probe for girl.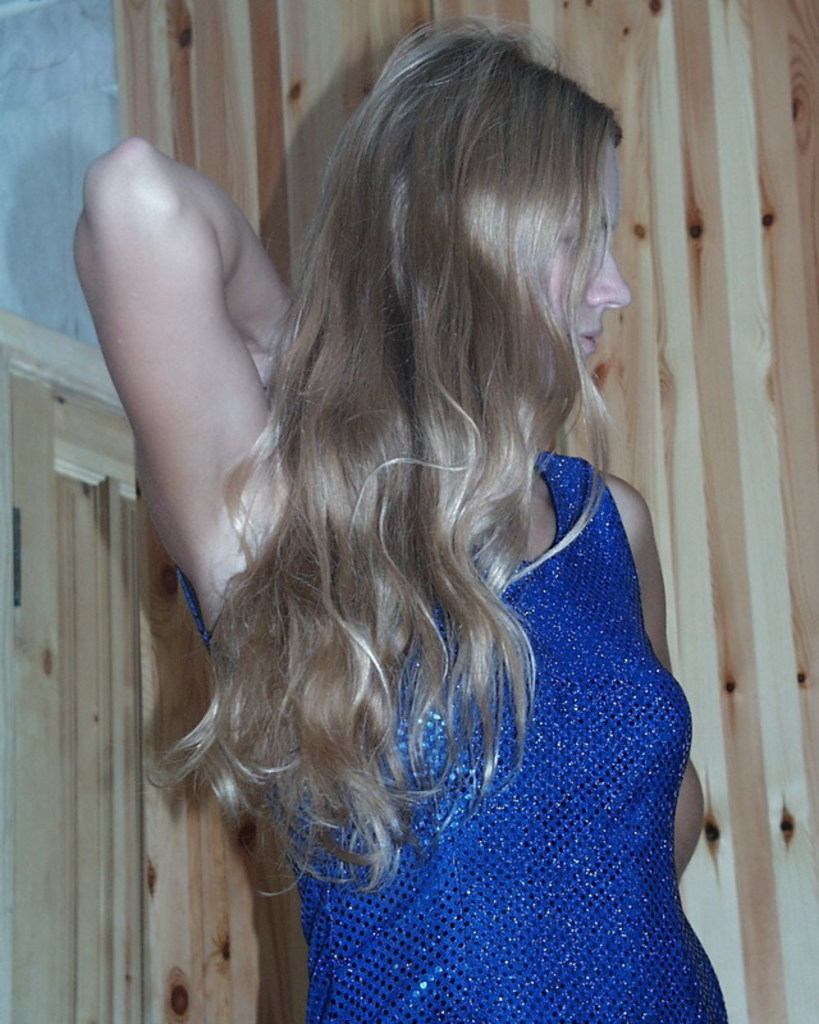
Probe result: (left=68, top=35, right=740, bottom=1023).
